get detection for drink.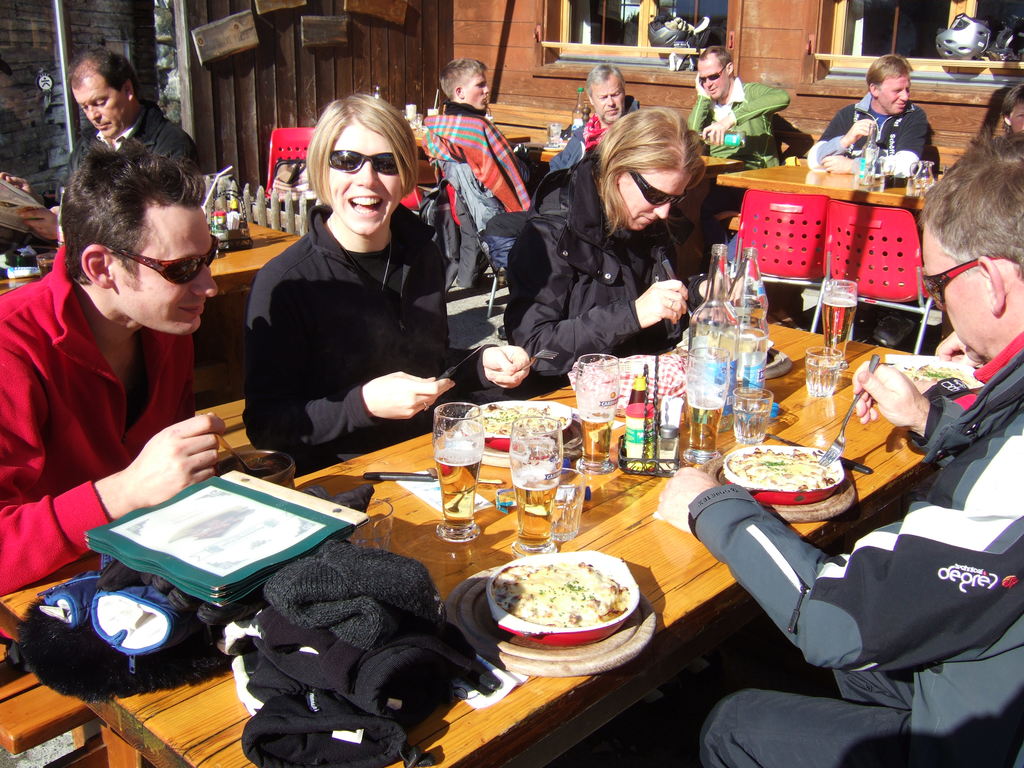
Detection: (x1=435, y1=448, x2=483, y2=520).
